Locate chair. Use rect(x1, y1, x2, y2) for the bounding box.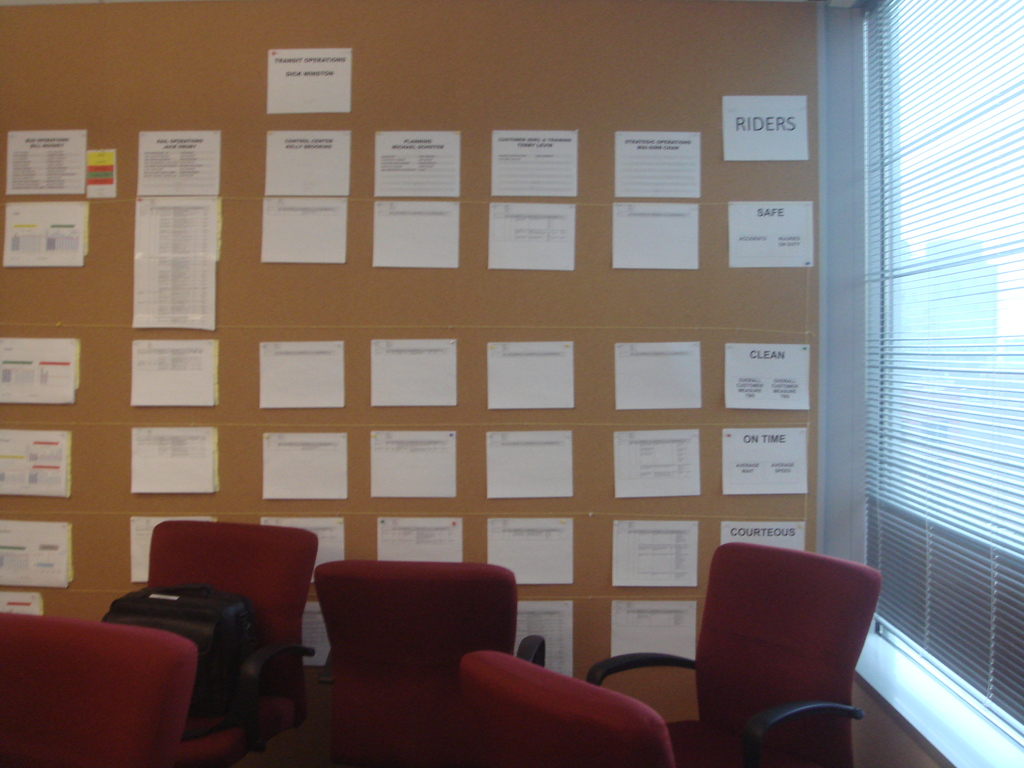
rect(462, 648, 675, 767).
